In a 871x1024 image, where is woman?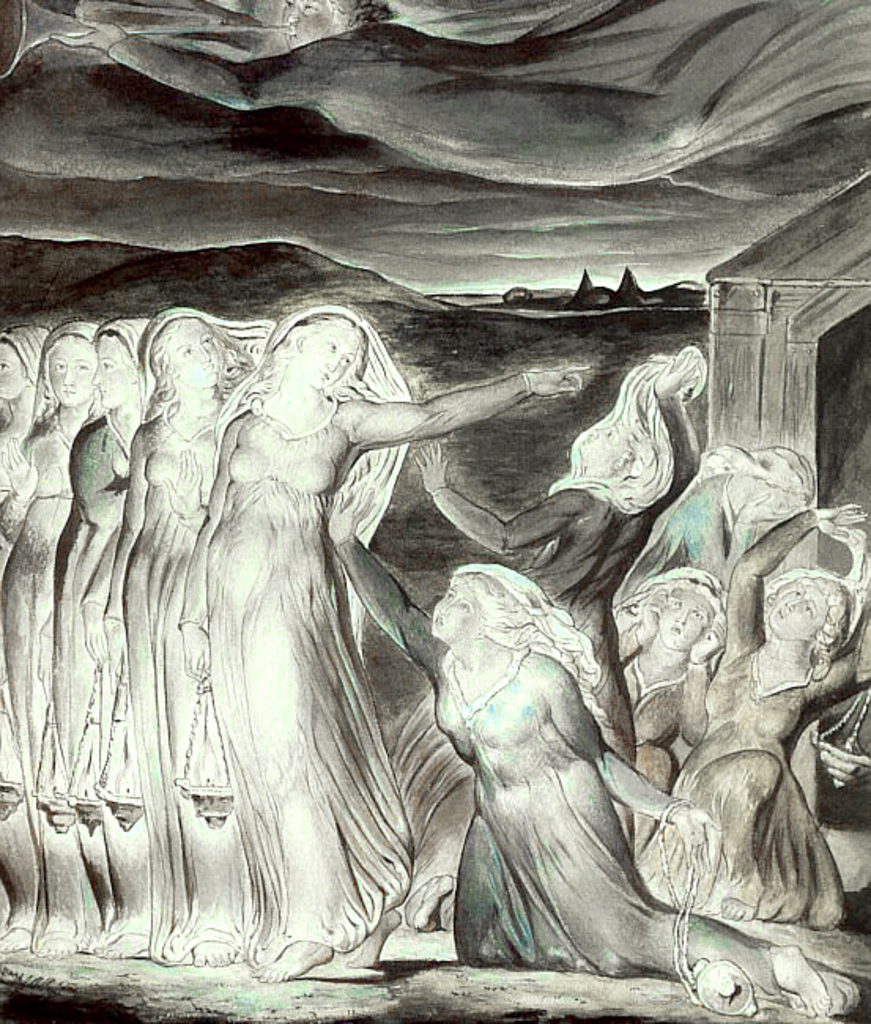
bbox=[375, 348, 721, 948].
